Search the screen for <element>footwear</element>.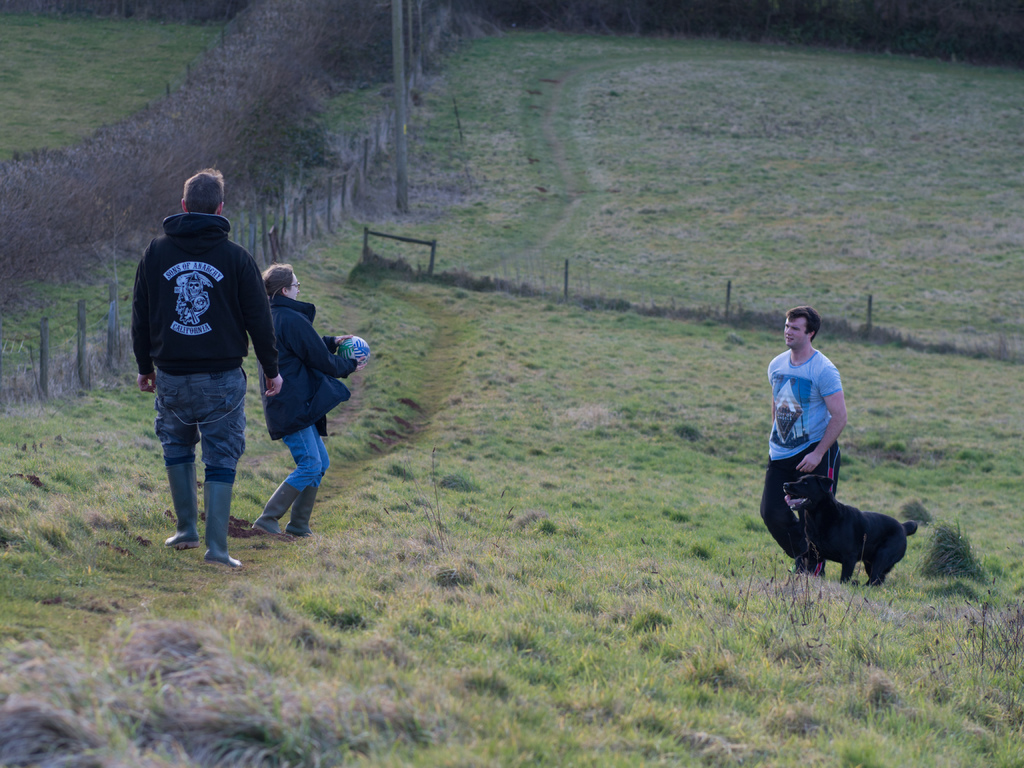
Found at [x1=202, y1=483, x2=237, y2=567].
